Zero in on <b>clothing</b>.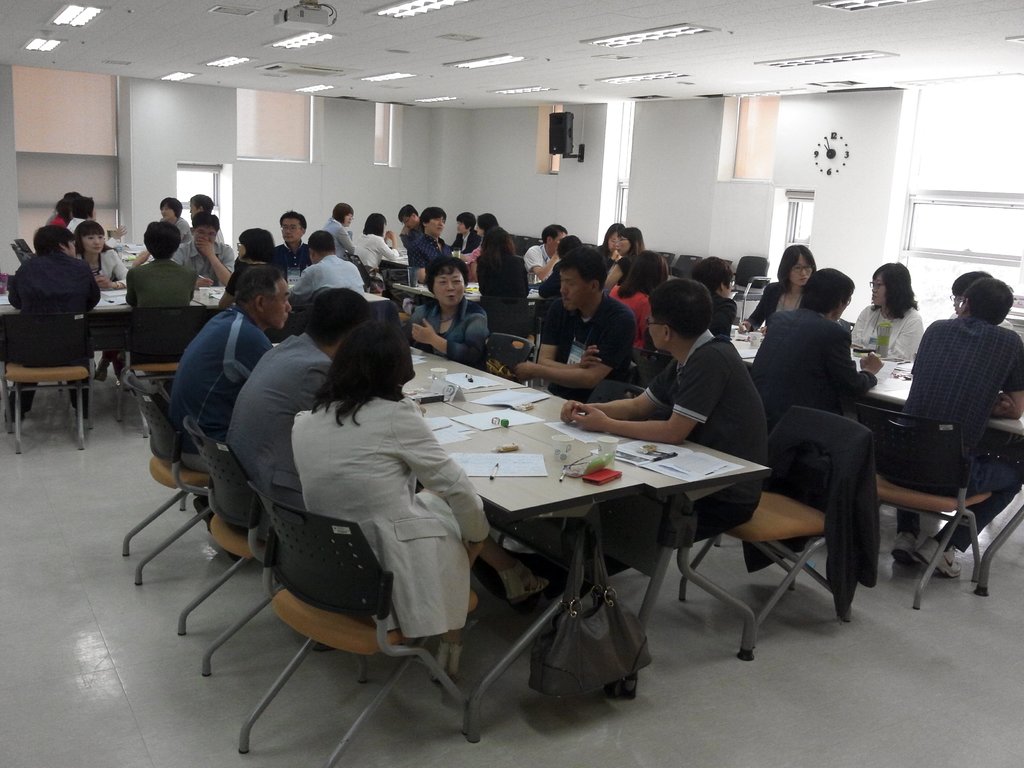
Zeroed in: bbox=[475, 253, 533, 303].
